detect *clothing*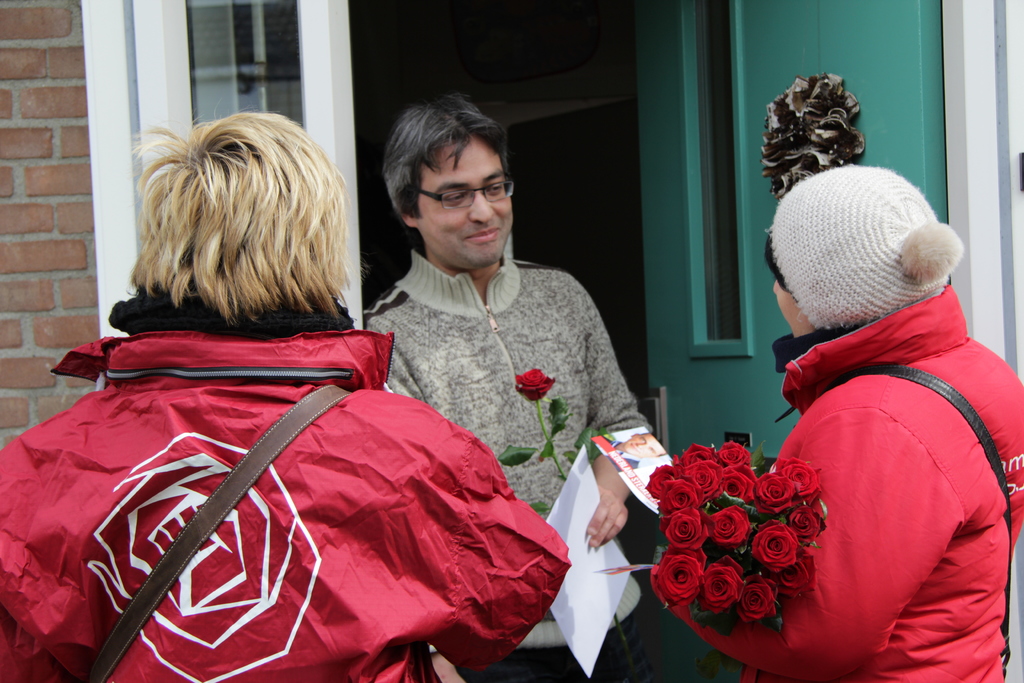
left=0, top=290, right=571, bottom=682
